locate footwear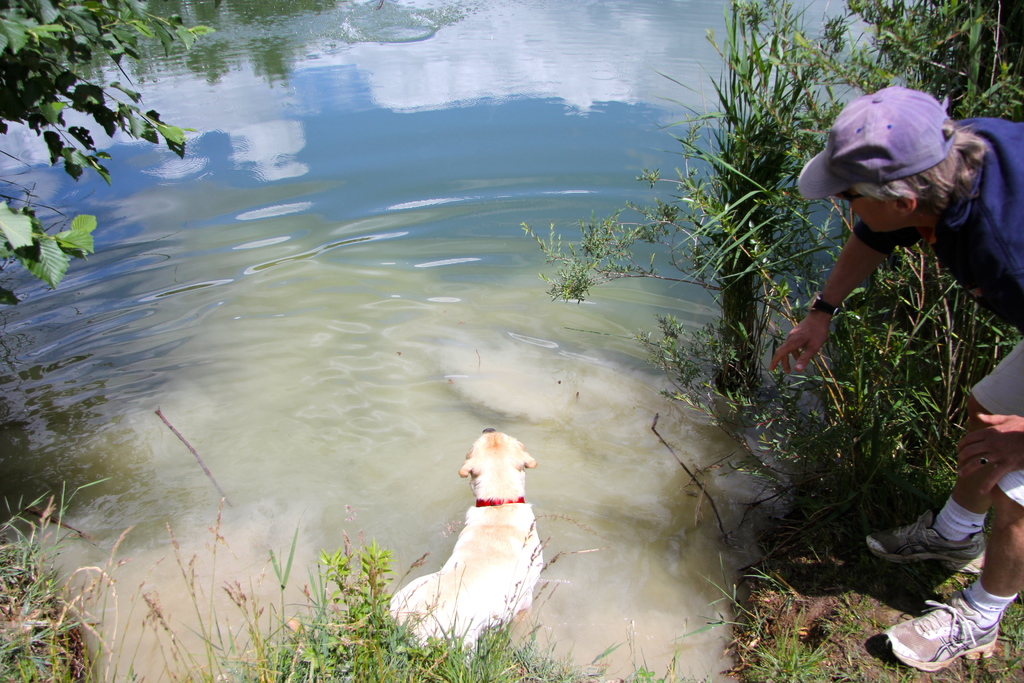
bbox=[912, 602, 1000, 679]
